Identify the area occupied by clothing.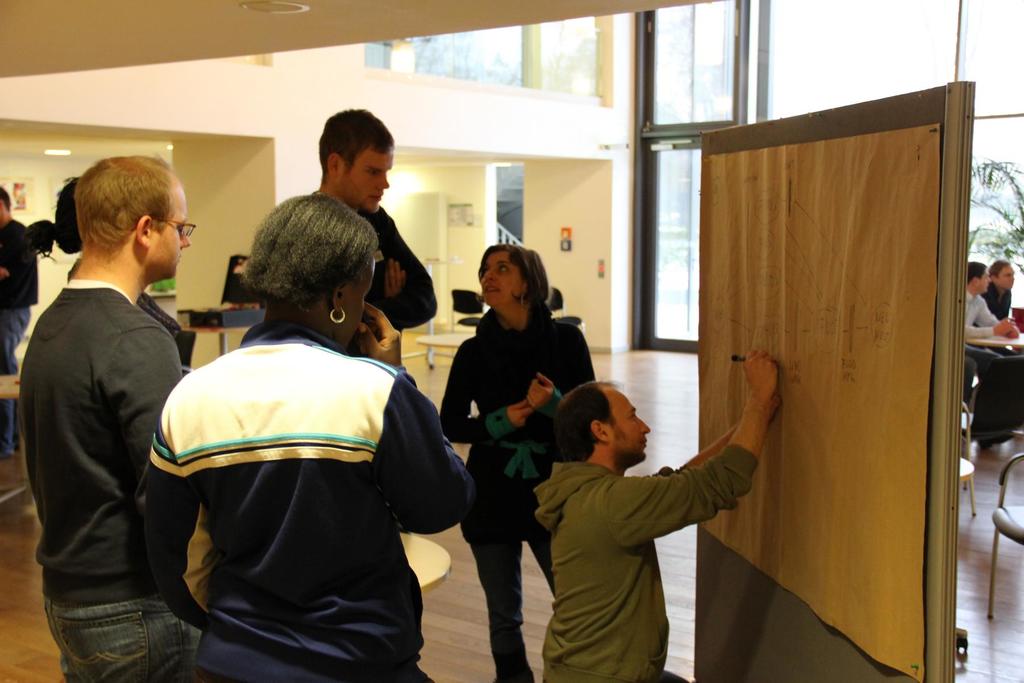
Area: <region>22, 289, 180, 603</region>.
